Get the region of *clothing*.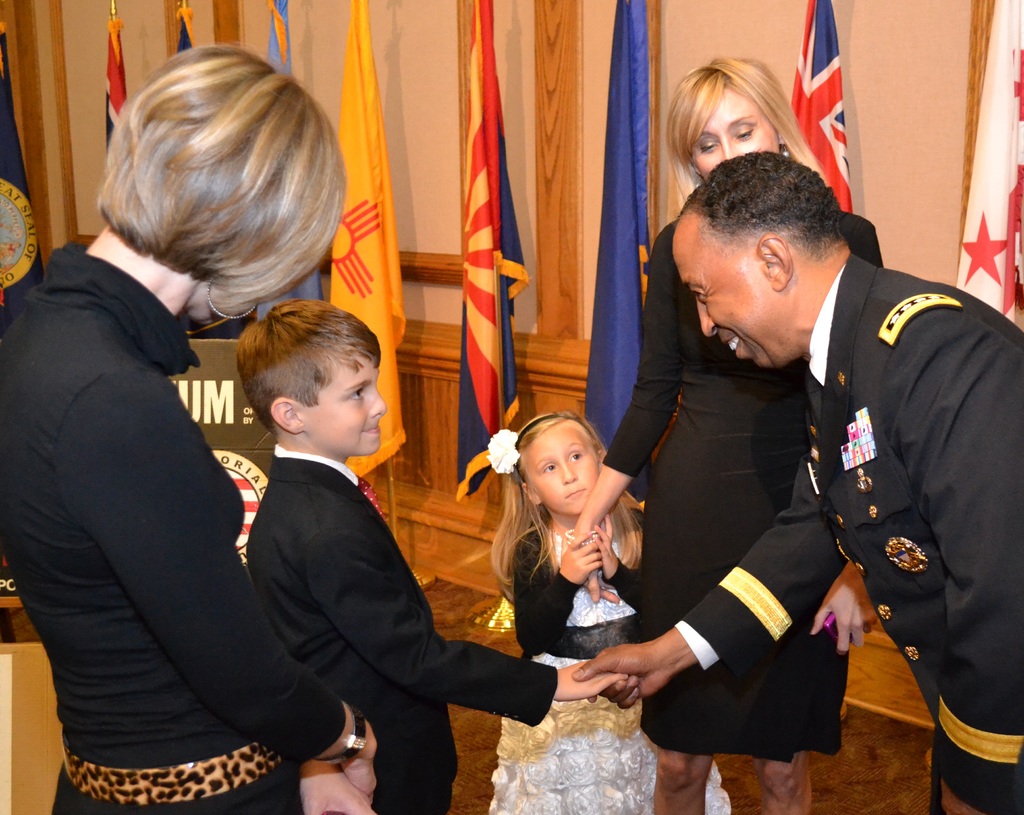
[26, 183, 308, 814].
